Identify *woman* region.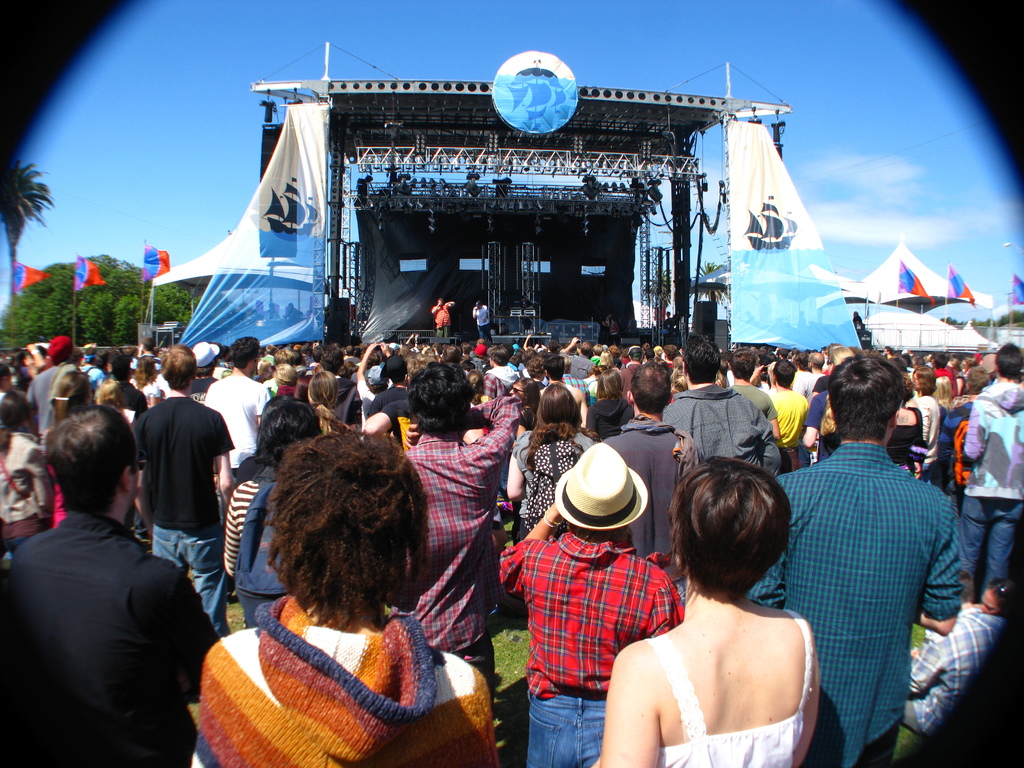
Region: [0, 388, 54, 552].
